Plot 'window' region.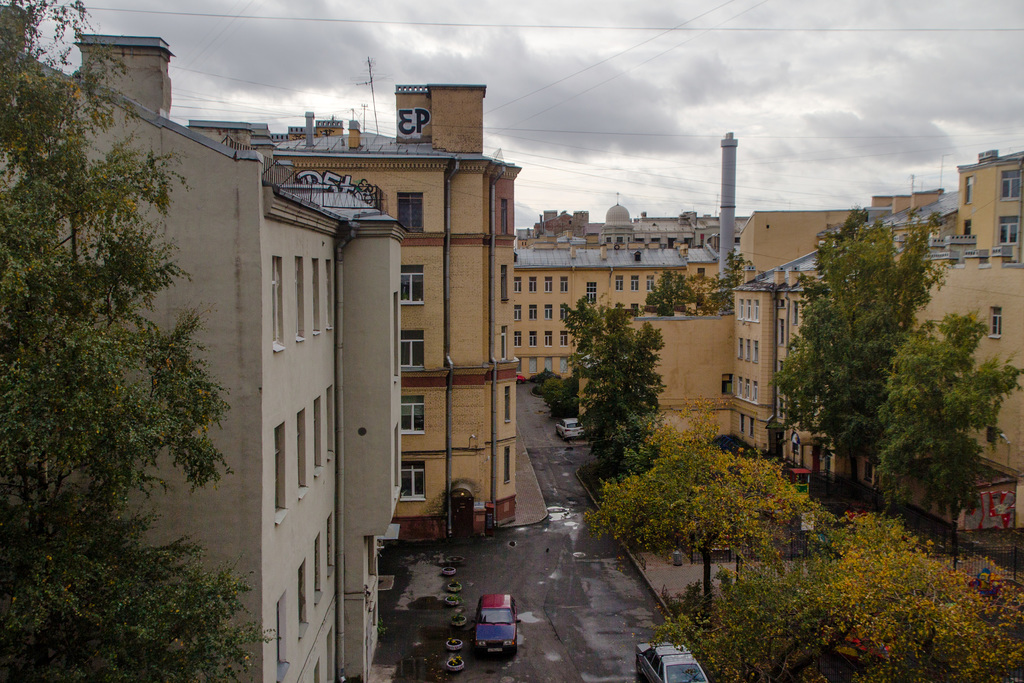
Plotted at crop(996, 215, 1018, 247).
